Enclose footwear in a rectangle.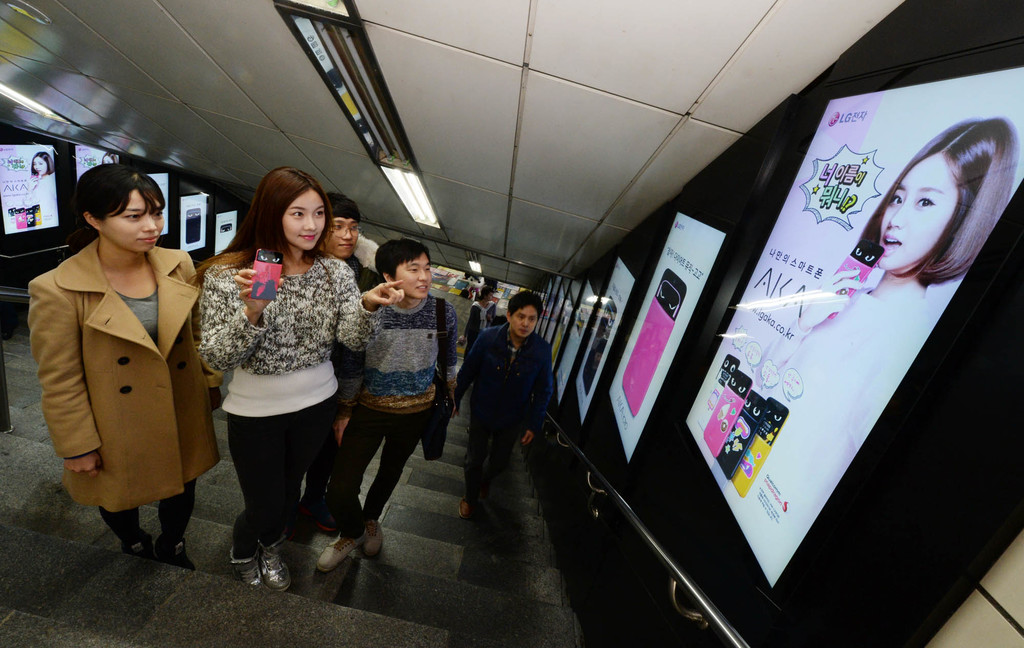
Rect(260, 534, 292, 589).
